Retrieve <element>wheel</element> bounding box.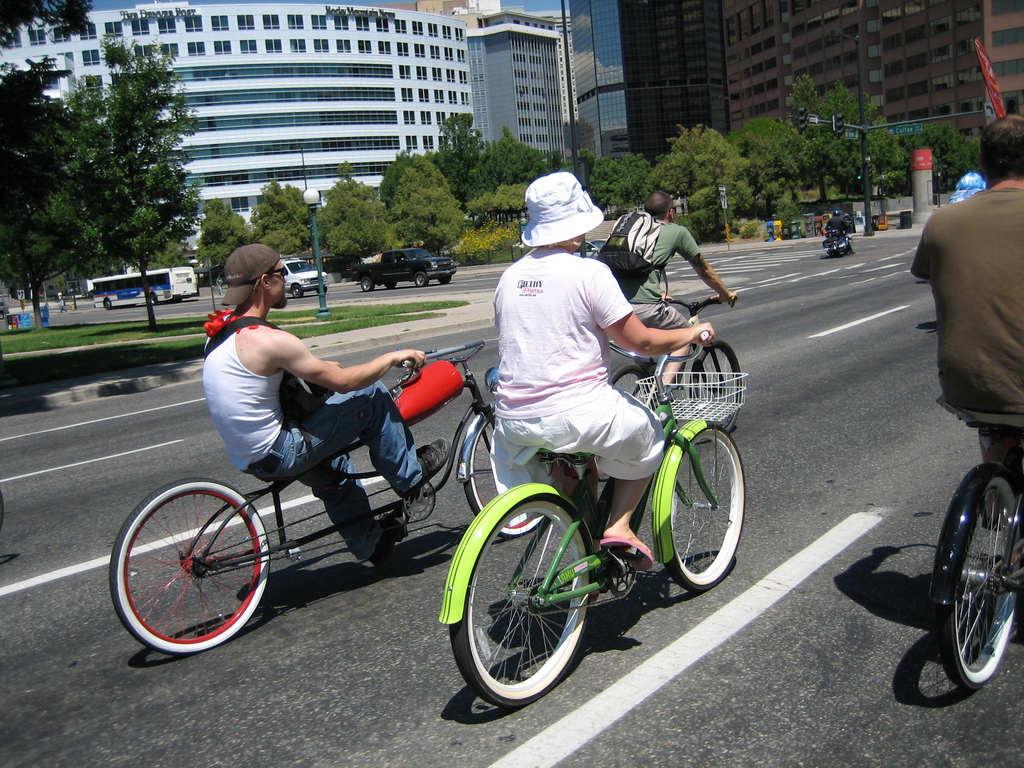
Bounding box: locate(689, 341, 744, 434).
